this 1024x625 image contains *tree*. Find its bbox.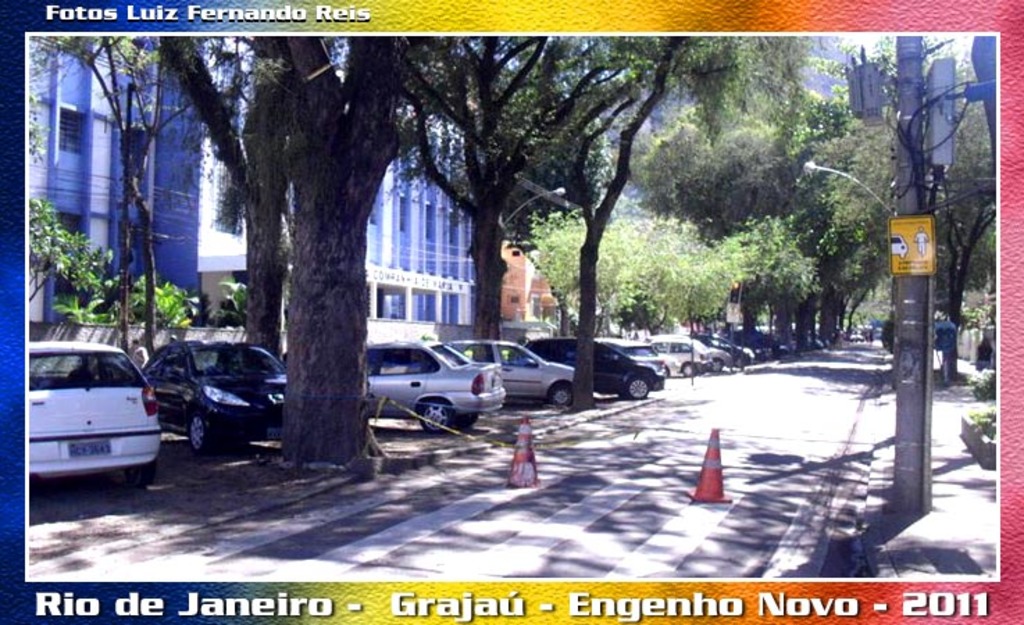
(760, 99, 907, 357).
